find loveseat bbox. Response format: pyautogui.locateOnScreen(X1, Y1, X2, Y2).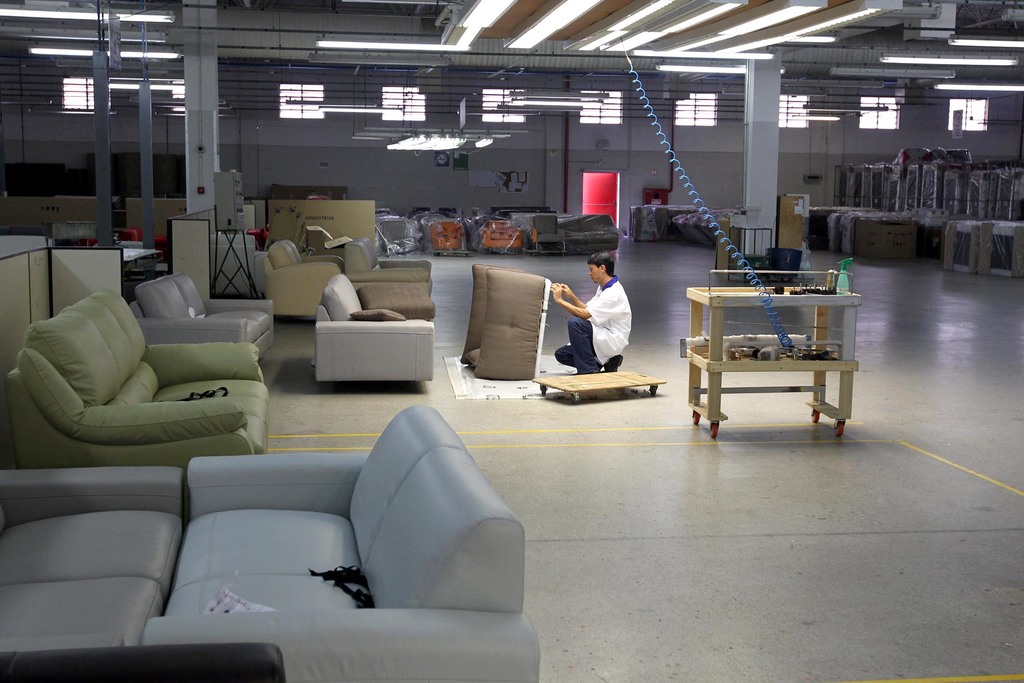
pyautogui.locateOnScreen(344, 236, 431, 294).
